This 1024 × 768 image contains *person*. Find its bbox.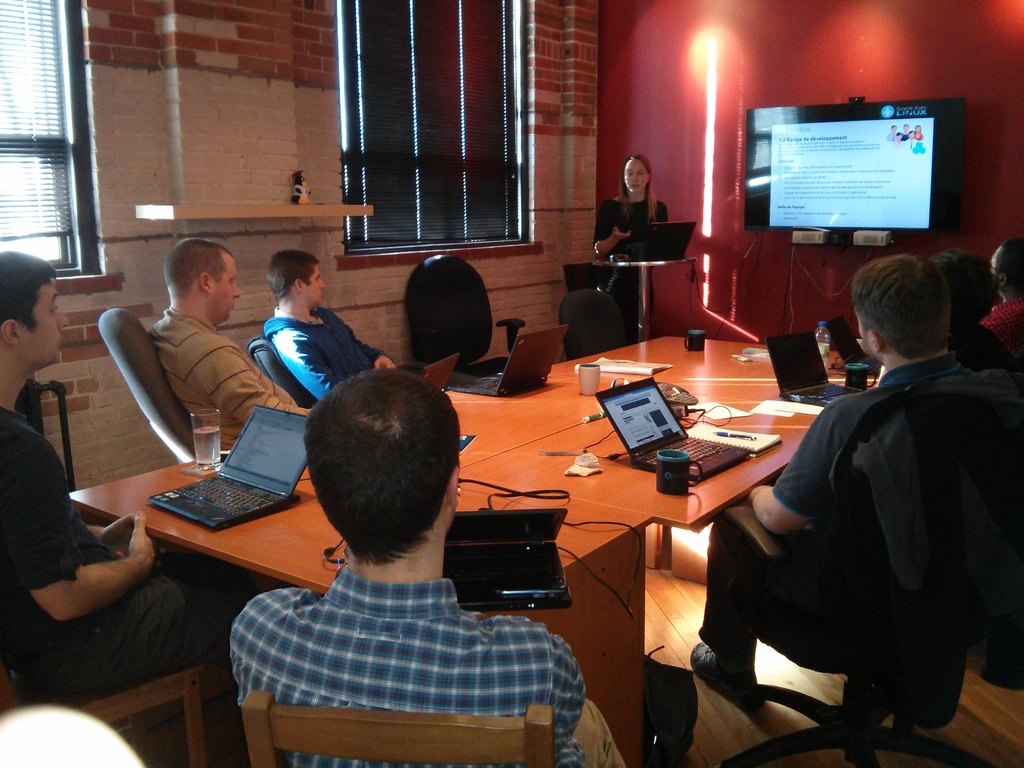
crop(590, 154, 672, 322).
